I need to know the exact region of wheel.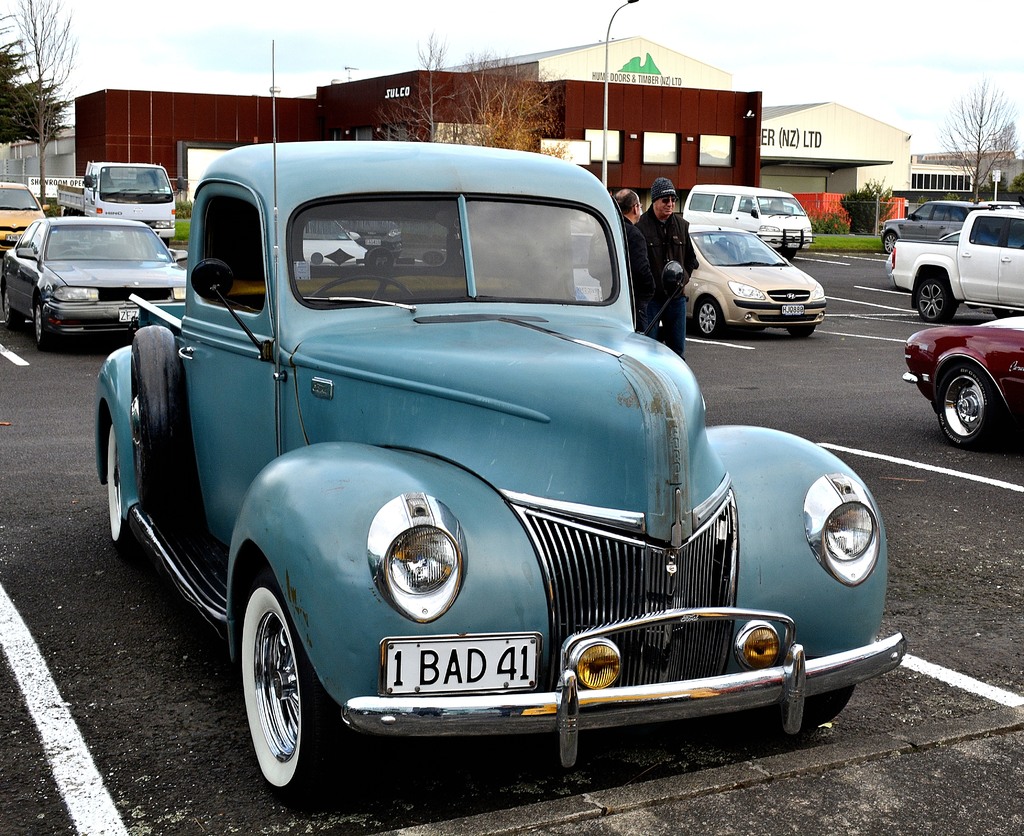
Region: pyautogui.locateOnScreen(228, 568, 338, 802).
